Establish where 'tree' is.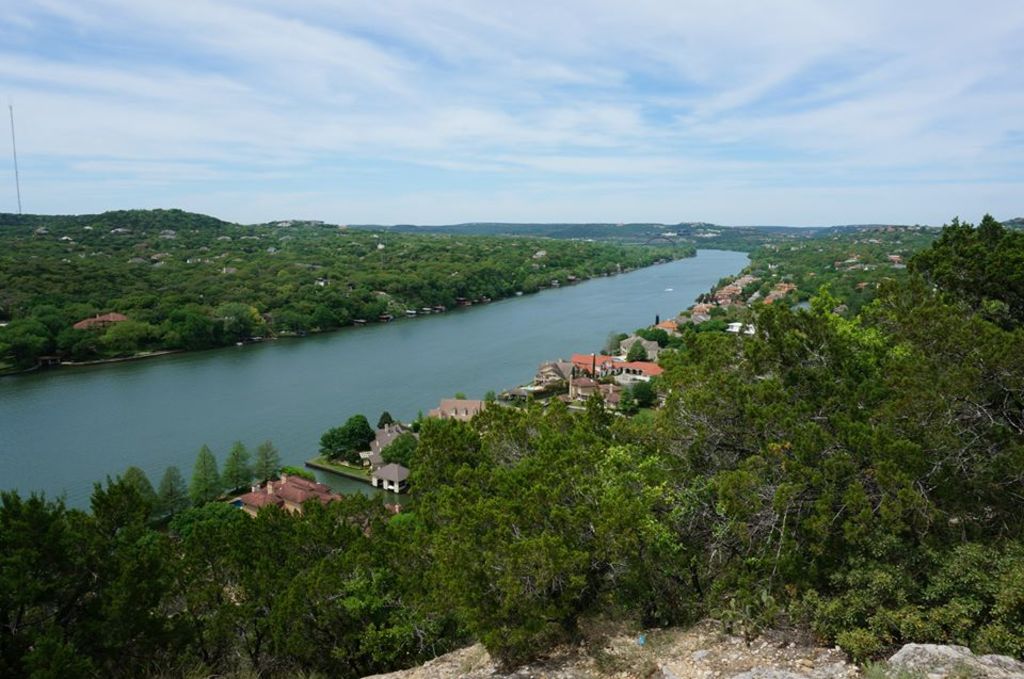
Established at (x1=220, y1=443, x2=253, y2=488).
